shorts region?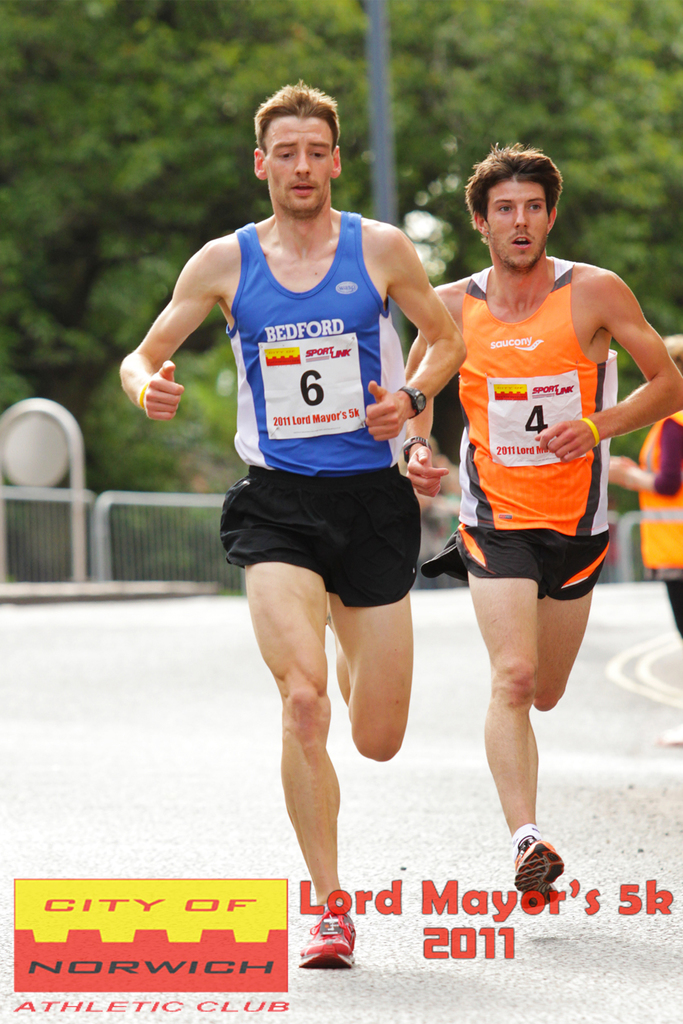
(left=425, top=522, right=618, bottom=601)
